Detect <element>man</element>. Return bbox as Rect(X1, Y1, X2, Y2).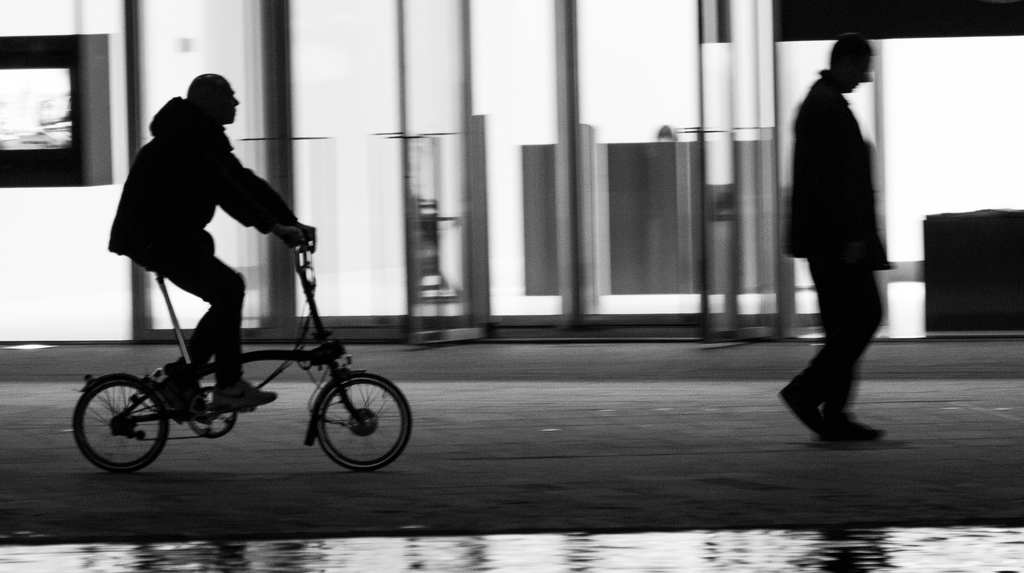
Rect(109, 72, 317, 415).
